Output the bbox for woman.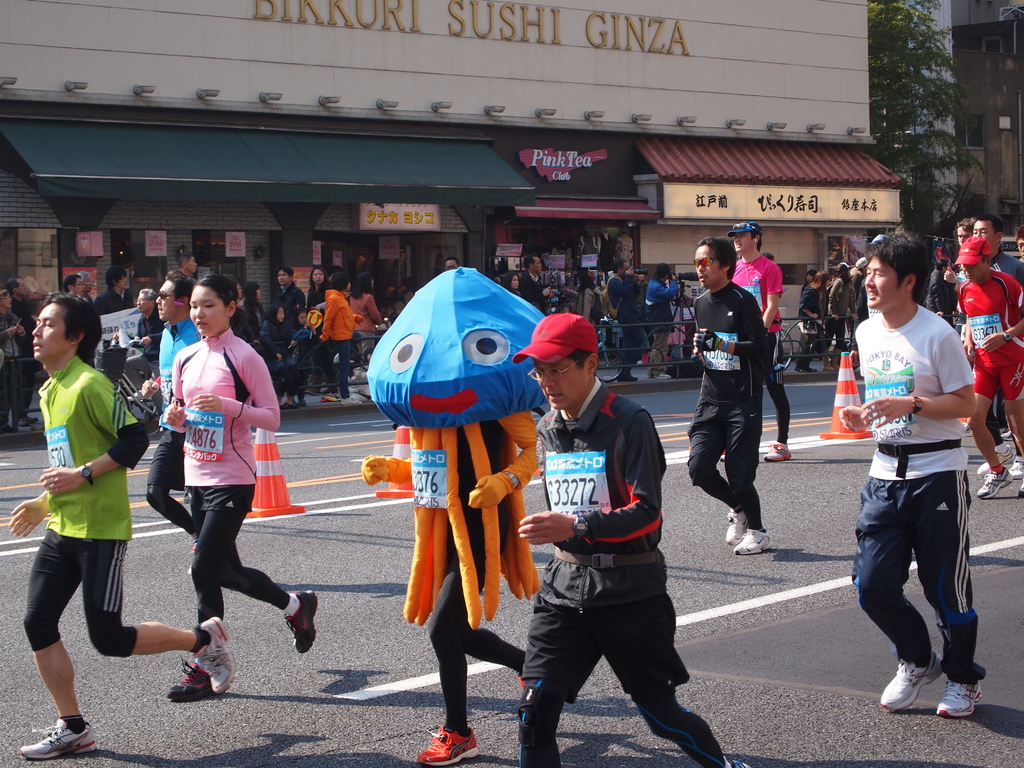
<region>155, 270, 321, 701</region>.
